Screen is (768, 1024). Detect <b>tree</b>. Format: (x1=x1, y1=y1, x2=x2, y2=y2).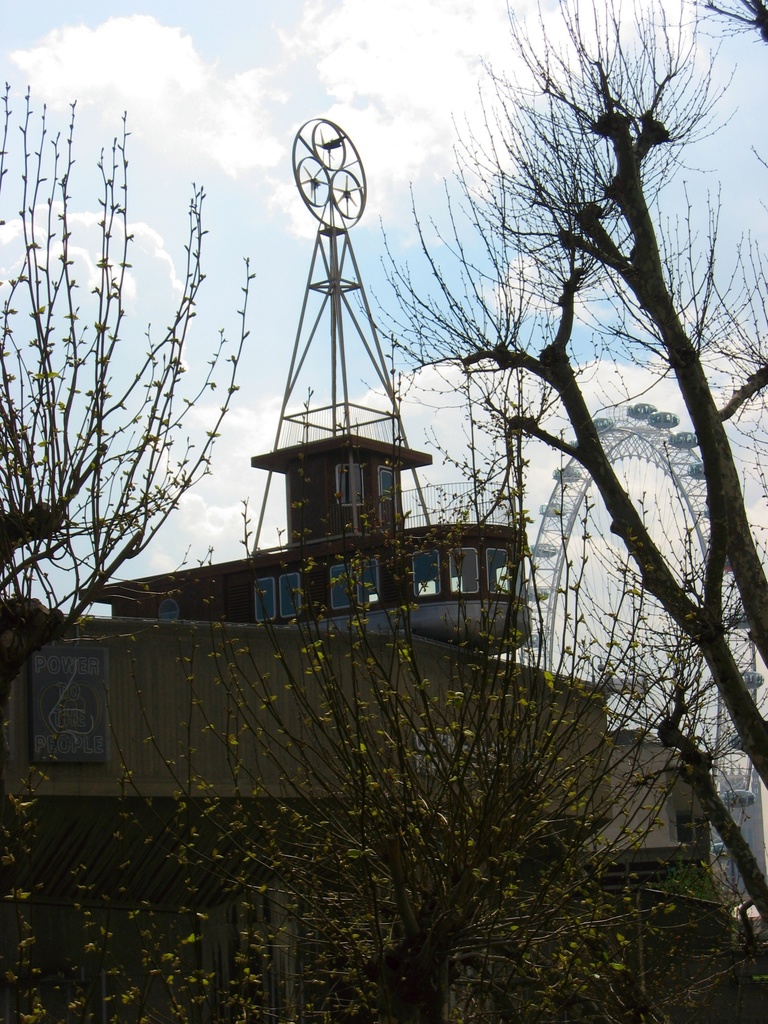
(x1=0, y1=339, x2=767, y2=1023).
